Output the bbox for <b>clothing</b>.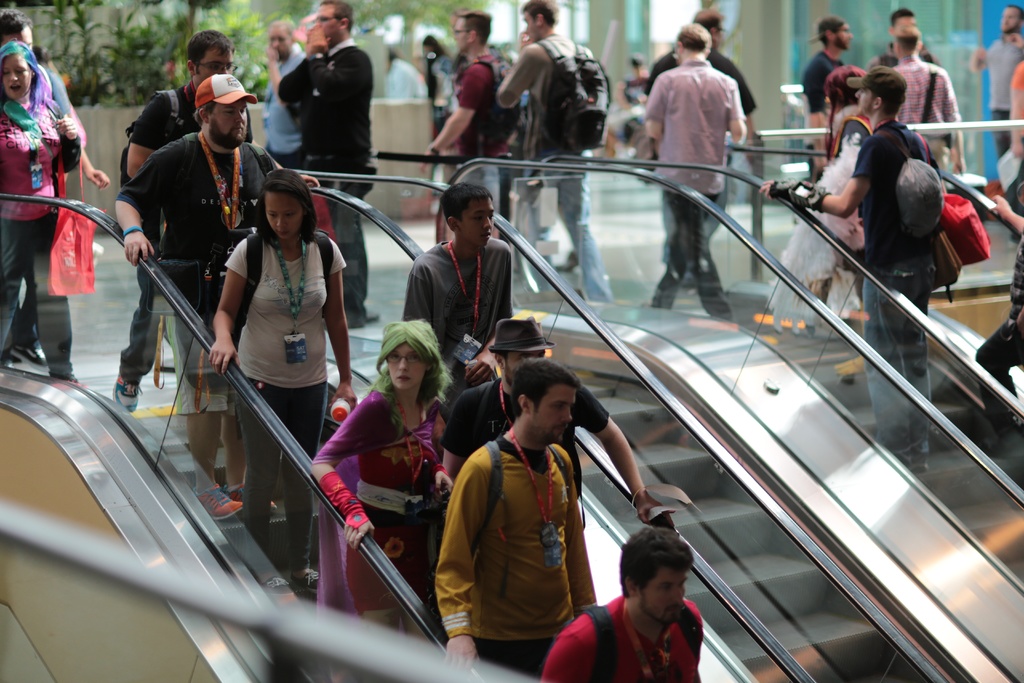
<region>541, 597, 704, 682</region>.
